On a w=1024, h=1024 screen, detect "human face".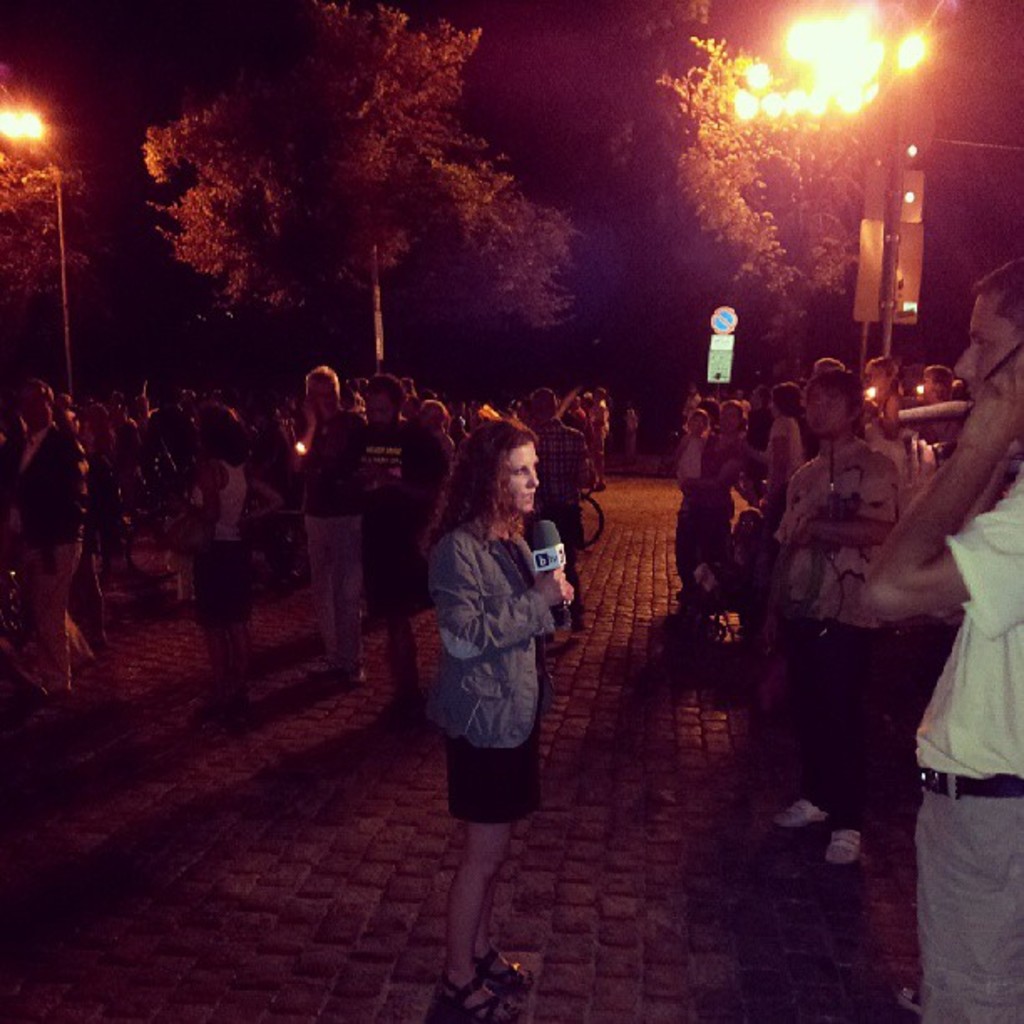
bbox=(954, 293, 1014, 403).
